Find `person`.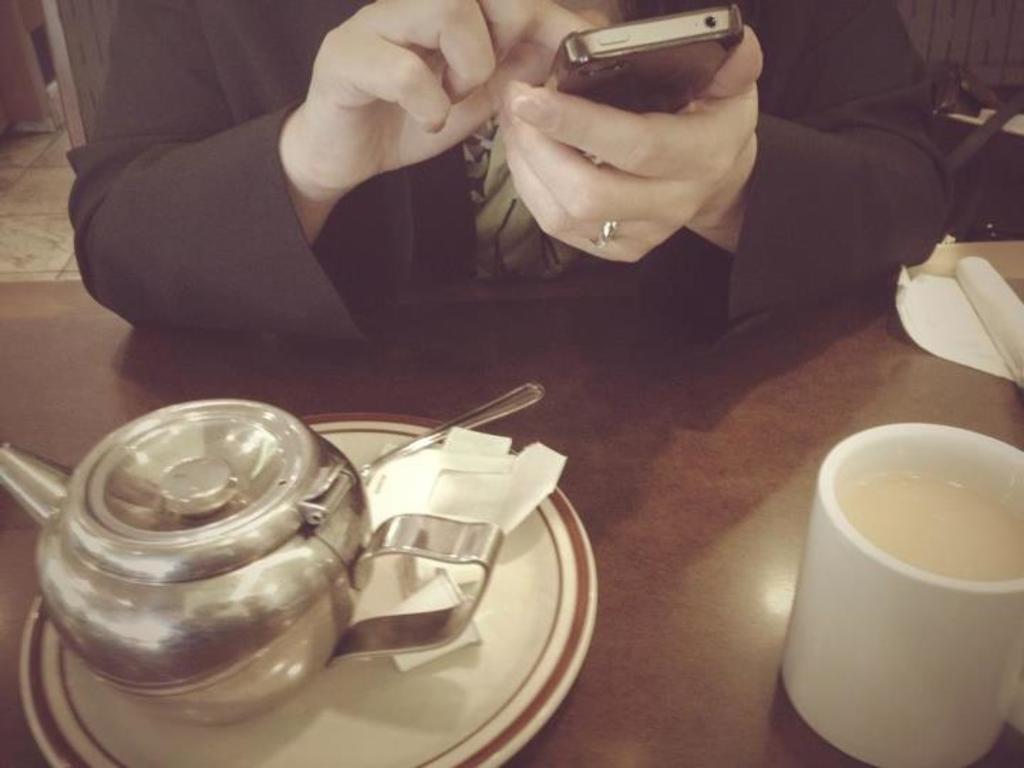
{"x1": 64, "y1": 0, "x2": 953, "y2": 340}.
